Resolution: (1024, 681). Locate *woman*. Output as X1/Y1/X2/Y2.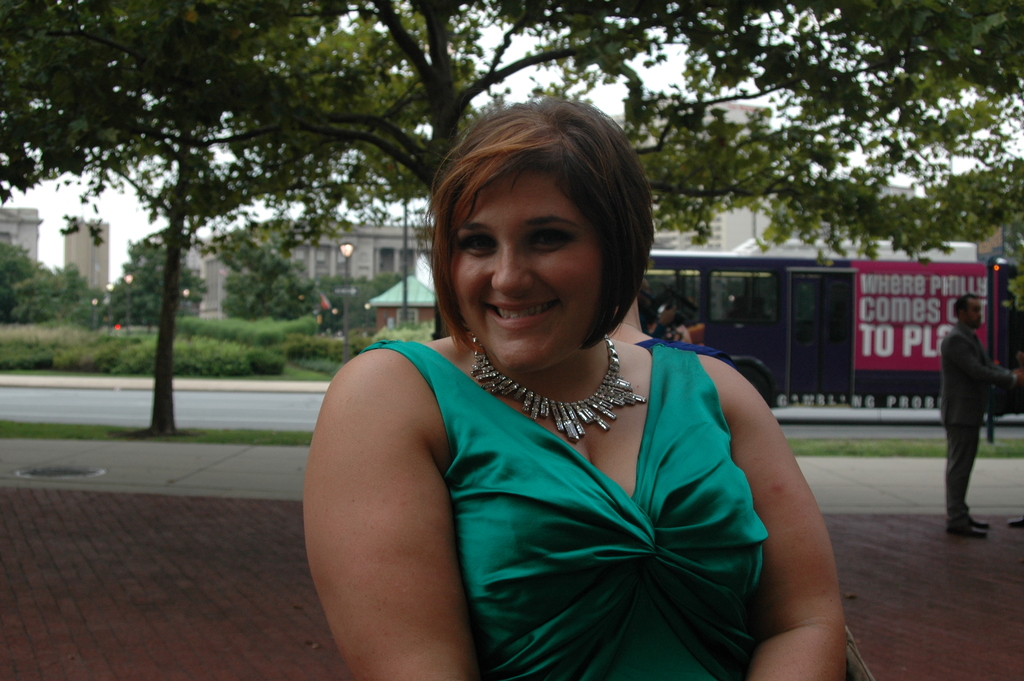
307/122/812/663.
